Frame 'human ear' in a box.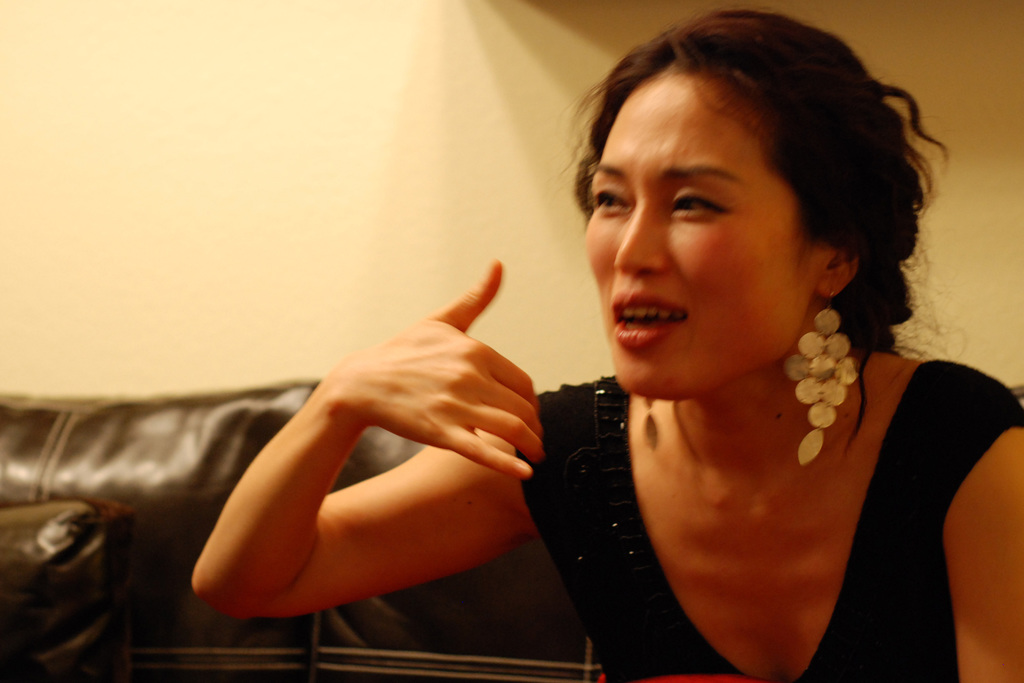
[left=815, top=248, right=855, bottom=296].
